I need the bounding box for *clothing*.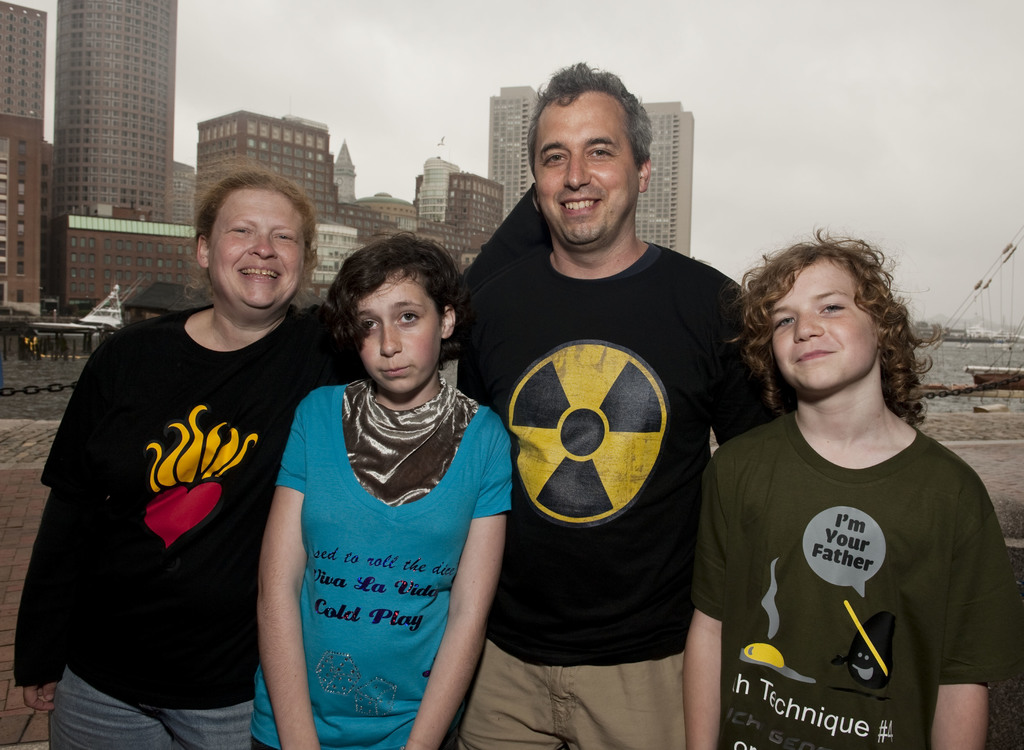
Here it is: rect(29, 314, 354, 749).
